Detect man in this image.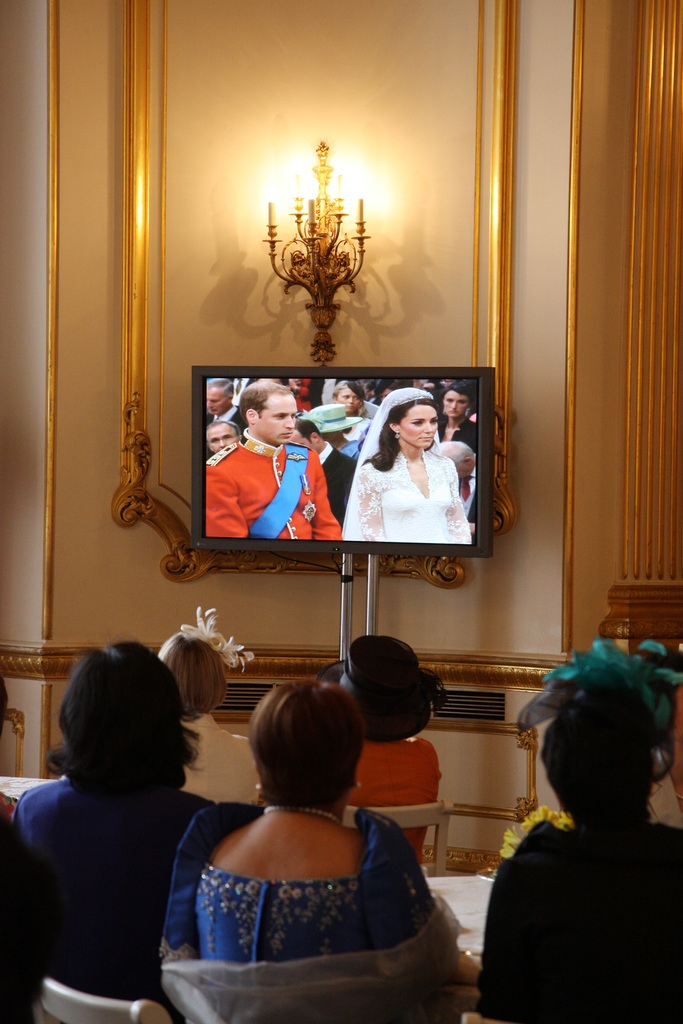
Detection: locate(432, 438, 475, 538).
